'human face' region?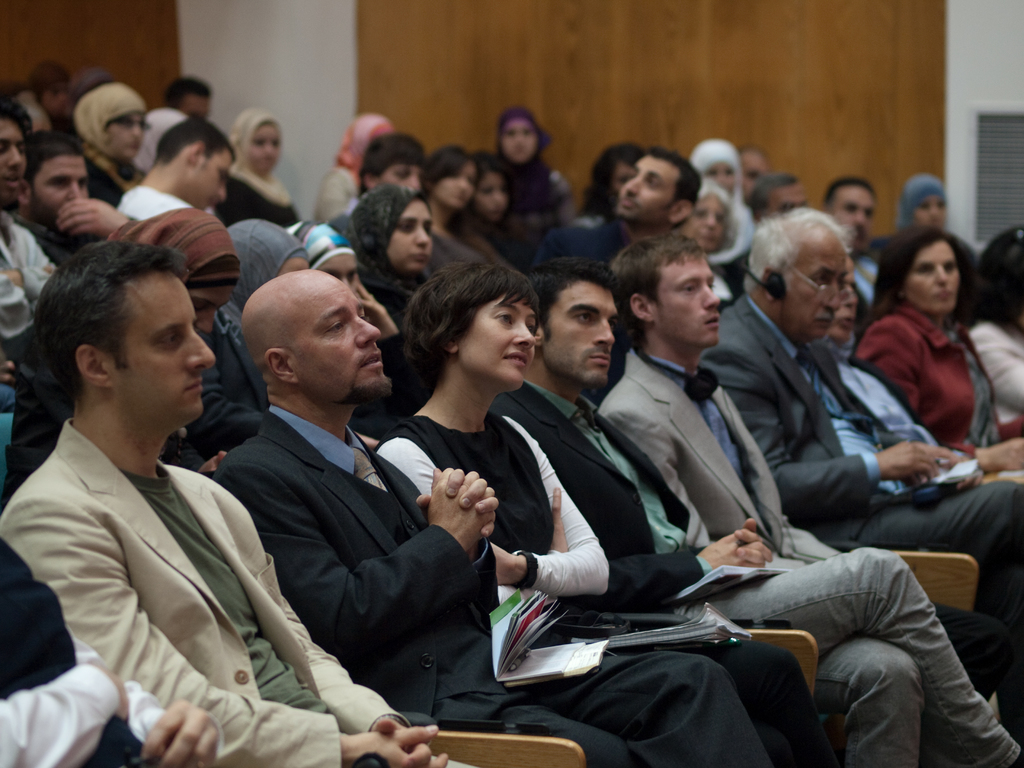
742,147,761,178
